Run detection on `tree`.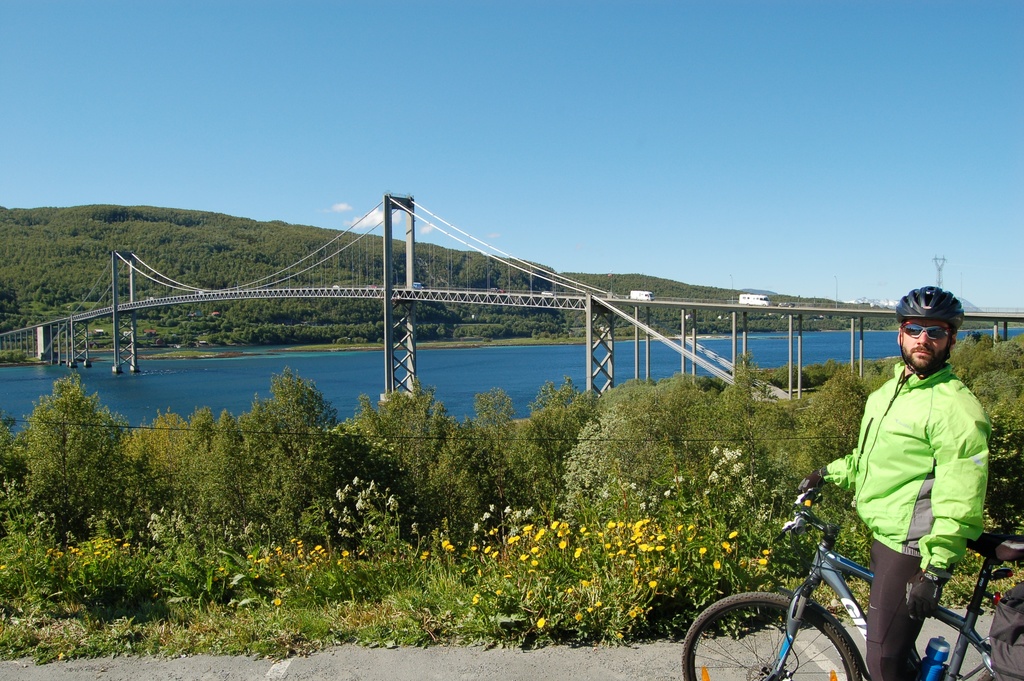
Result: crop(15, 361, 145, 555).
